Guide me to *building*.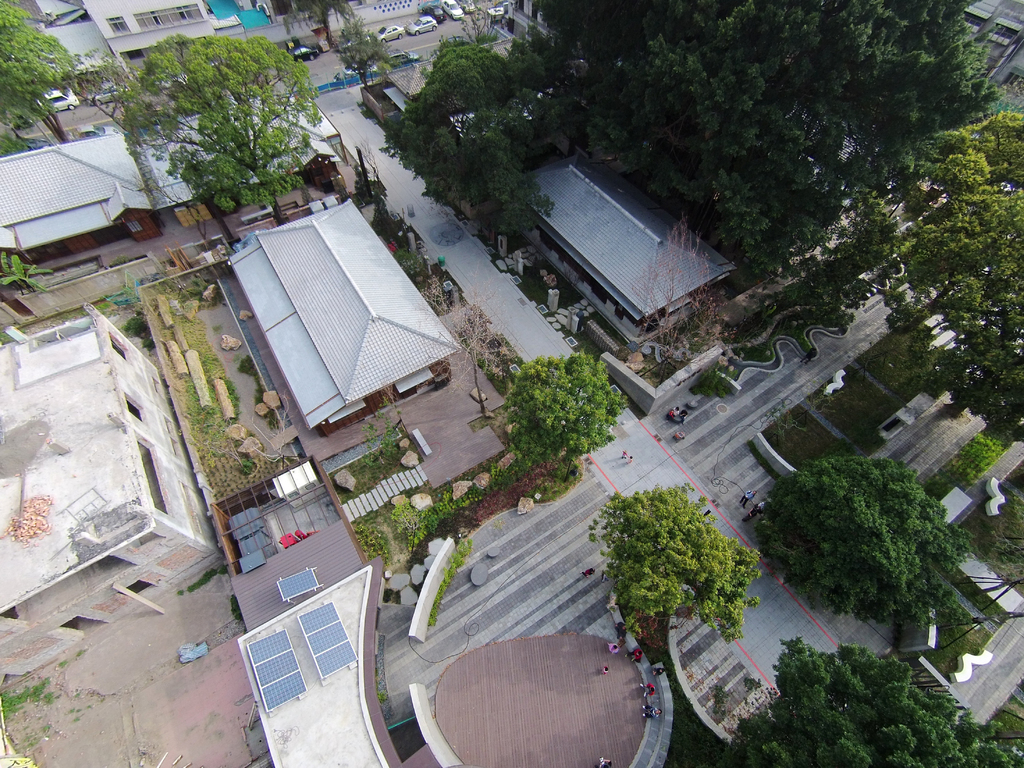
Guidance: pyautogui.locateOnScreen(225, 189, 465, 438).
